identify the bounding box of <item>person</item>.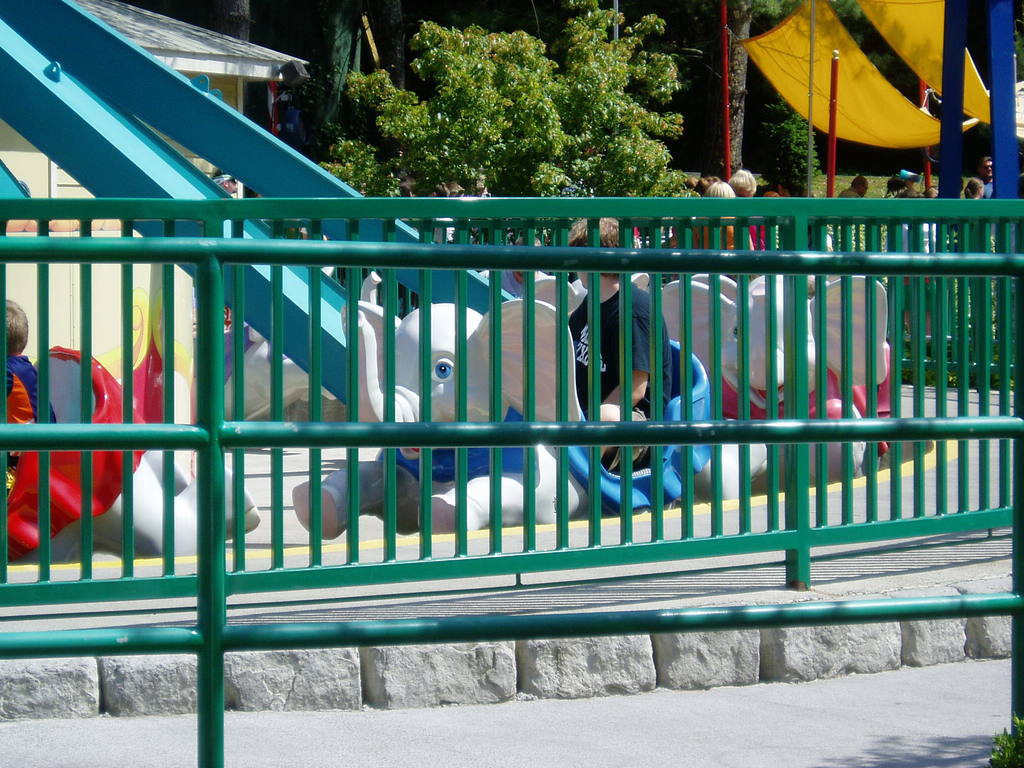
<box>404,173,424,200</box>.
